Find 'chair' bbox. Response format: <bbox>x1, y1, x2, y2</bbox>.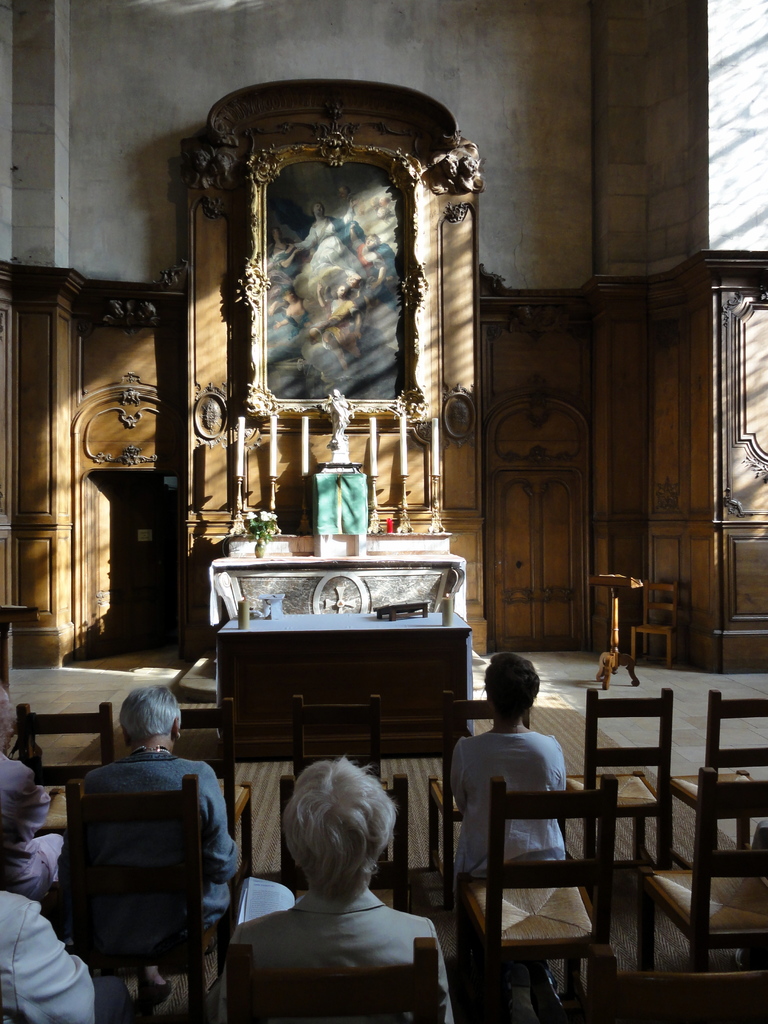
<bbox>292, 691, 381, 784</bbox>.
